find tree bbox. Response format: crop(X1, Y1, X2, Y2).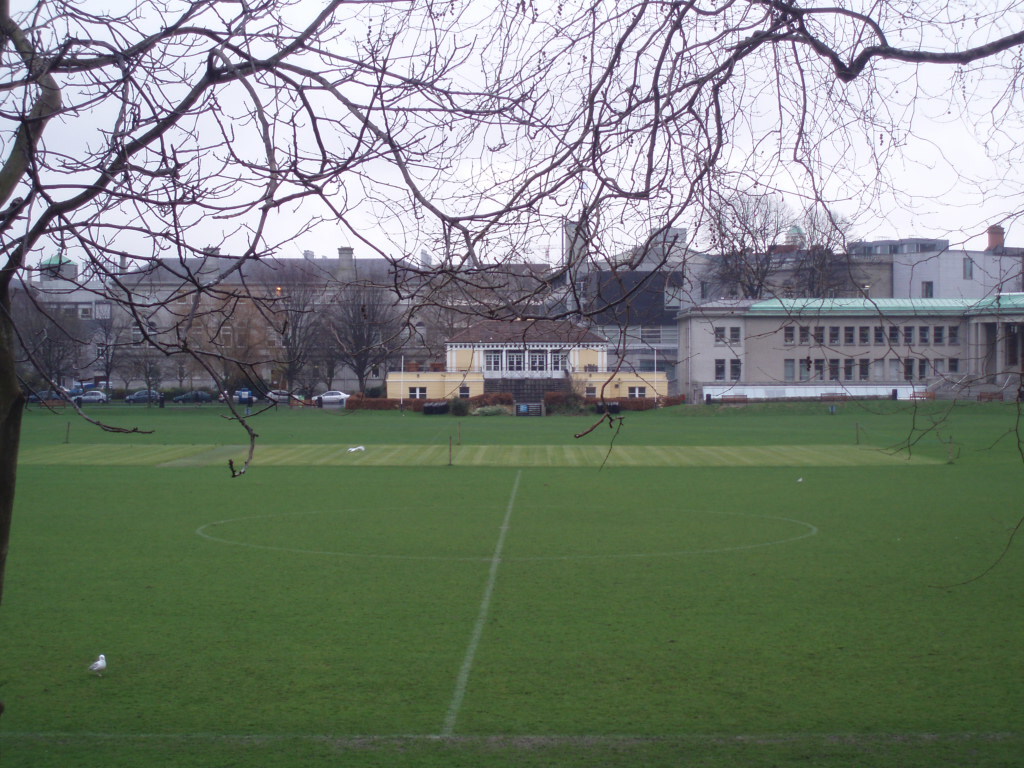
crop(309, 260, 417, 402).
